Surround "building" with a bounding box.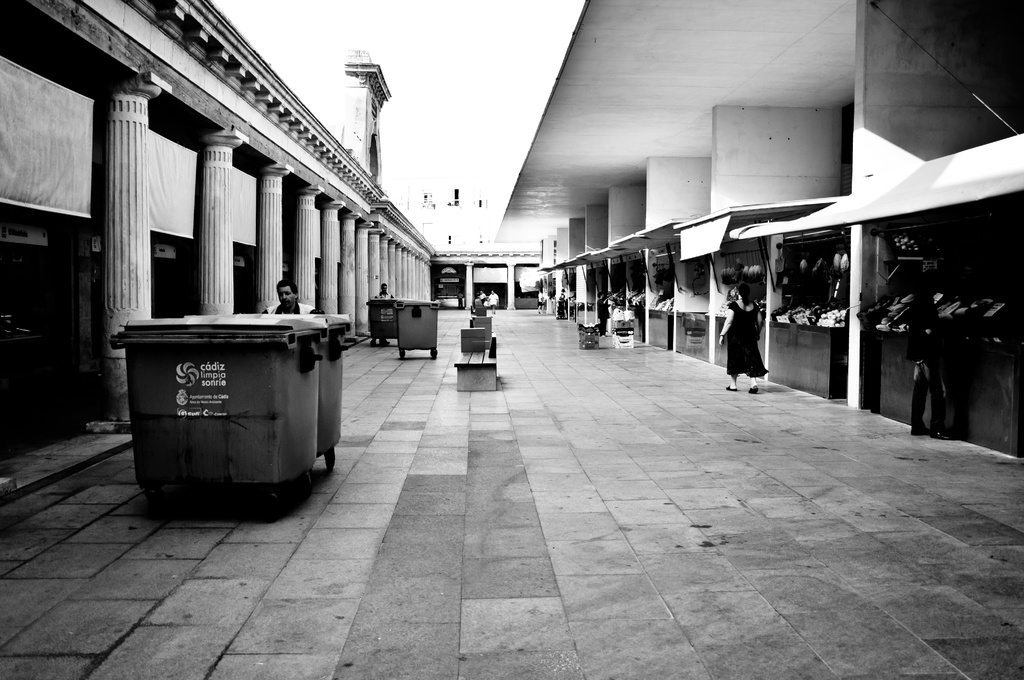
BBox(399, 183, 543, 308).
